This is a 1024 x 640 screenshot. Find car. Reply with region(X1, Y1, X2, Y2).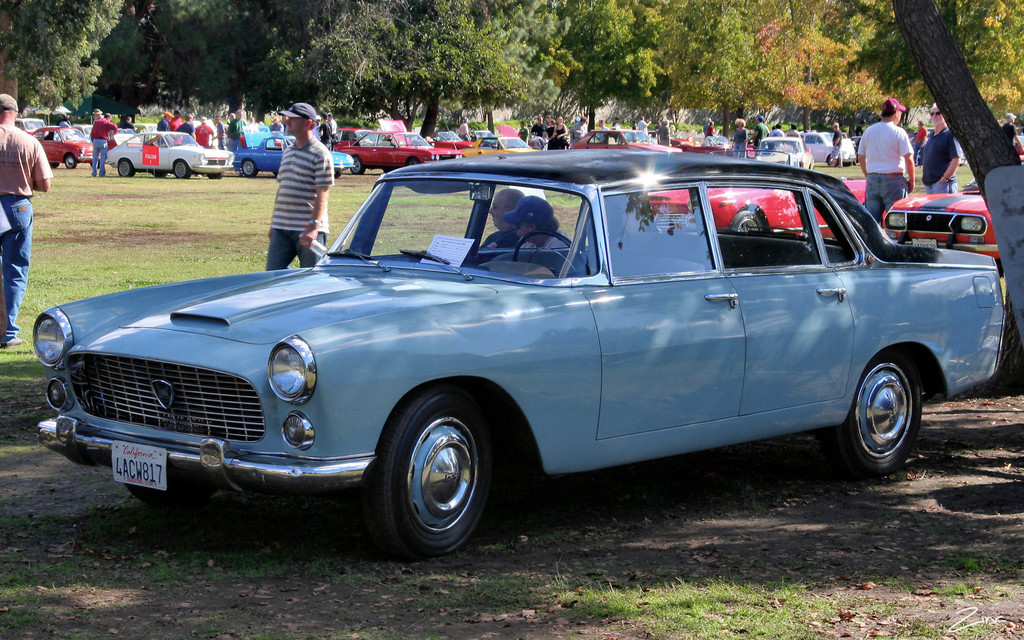
region(753, 134, 814, 168).
